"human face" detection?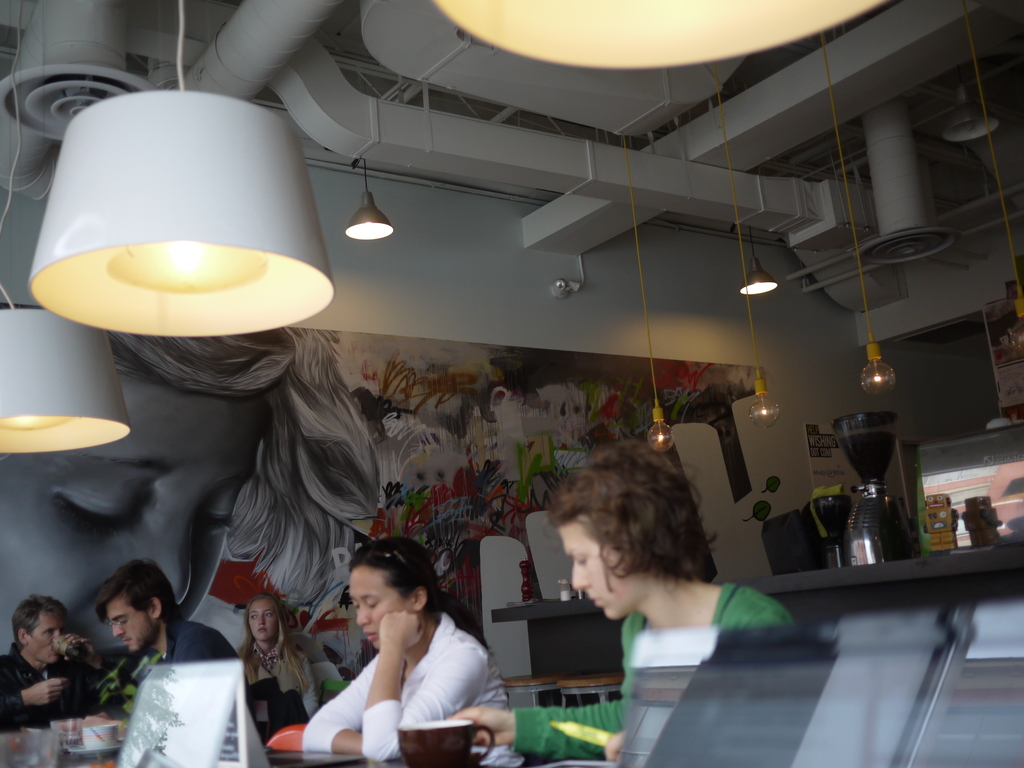
bbox(111, 593, 151, 654)
